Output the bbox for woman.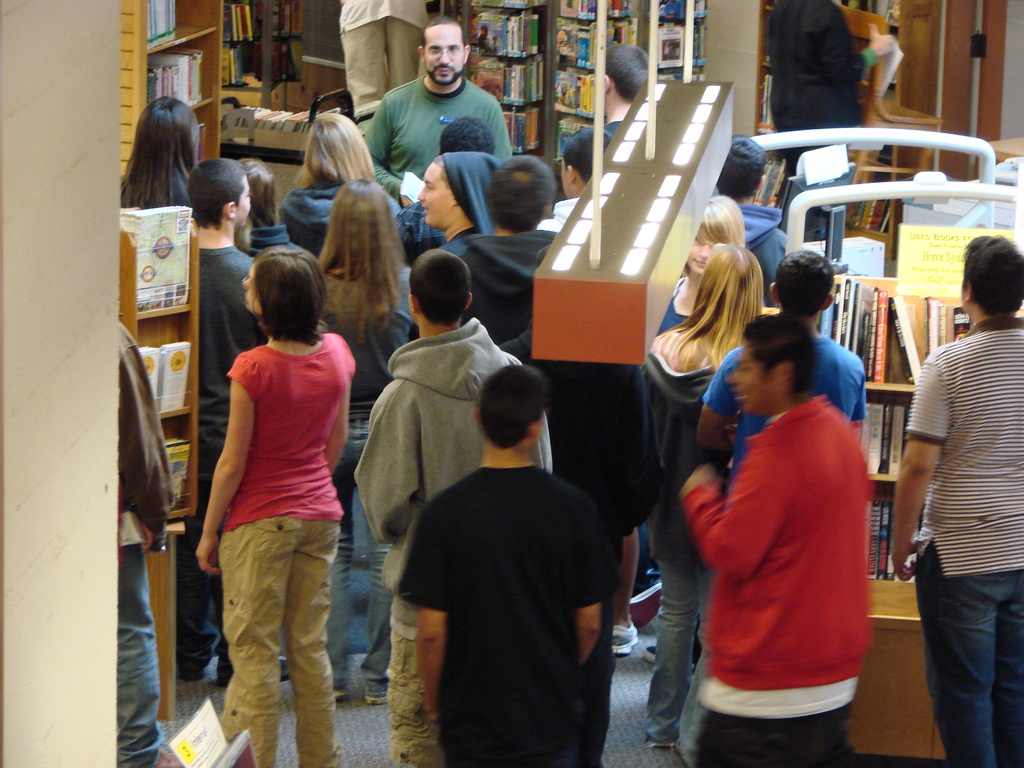
l=193, t=221, r=366, b=752.
